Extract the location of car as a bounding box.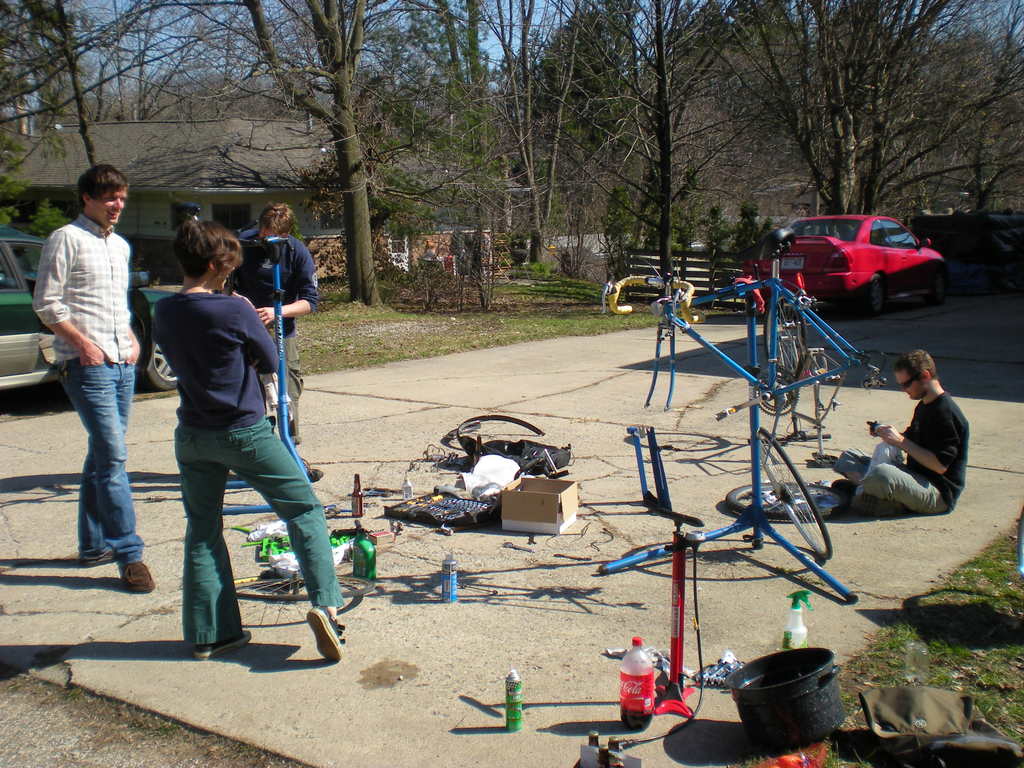
0, 232, 186, 383.
